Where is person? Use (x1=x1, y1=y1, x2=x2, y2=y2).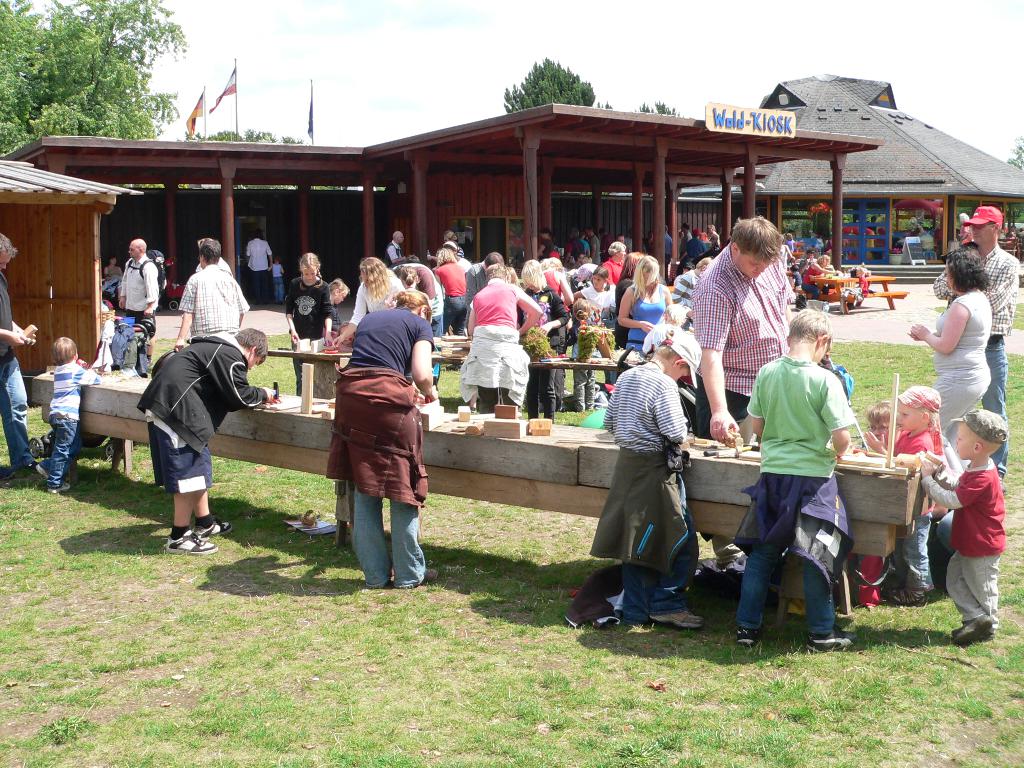
(x1=435, y1=250, x2=472, y2=342).
